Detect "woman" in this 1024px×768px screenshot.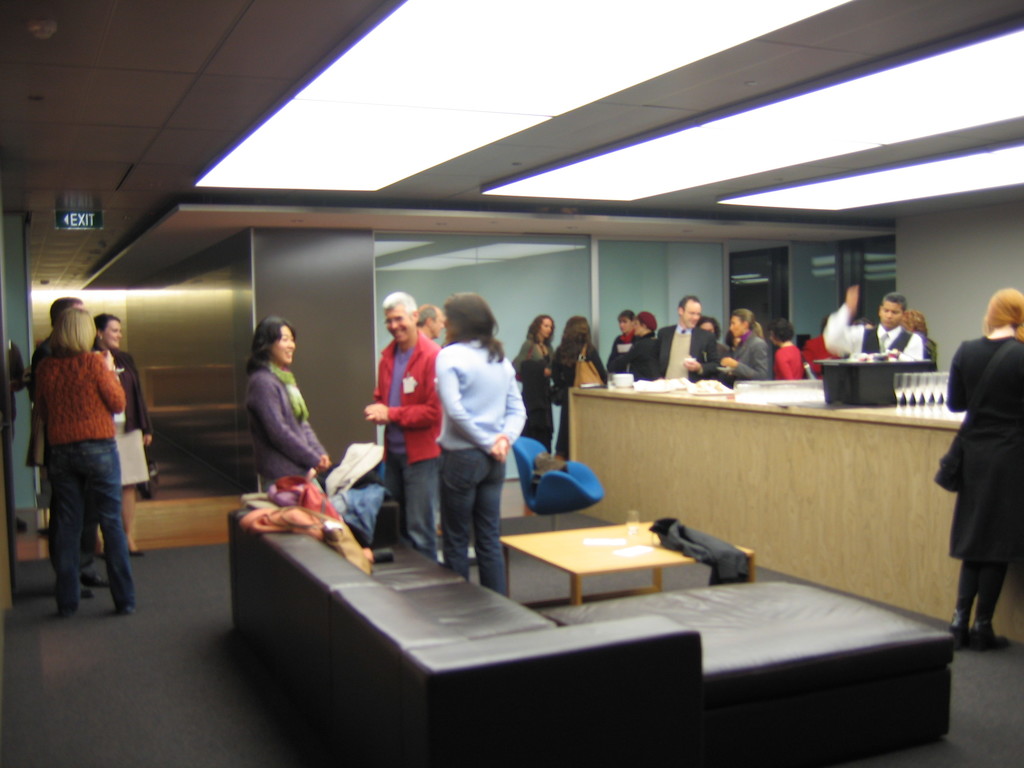
Detection: rect(431, 289, 531, 591).
